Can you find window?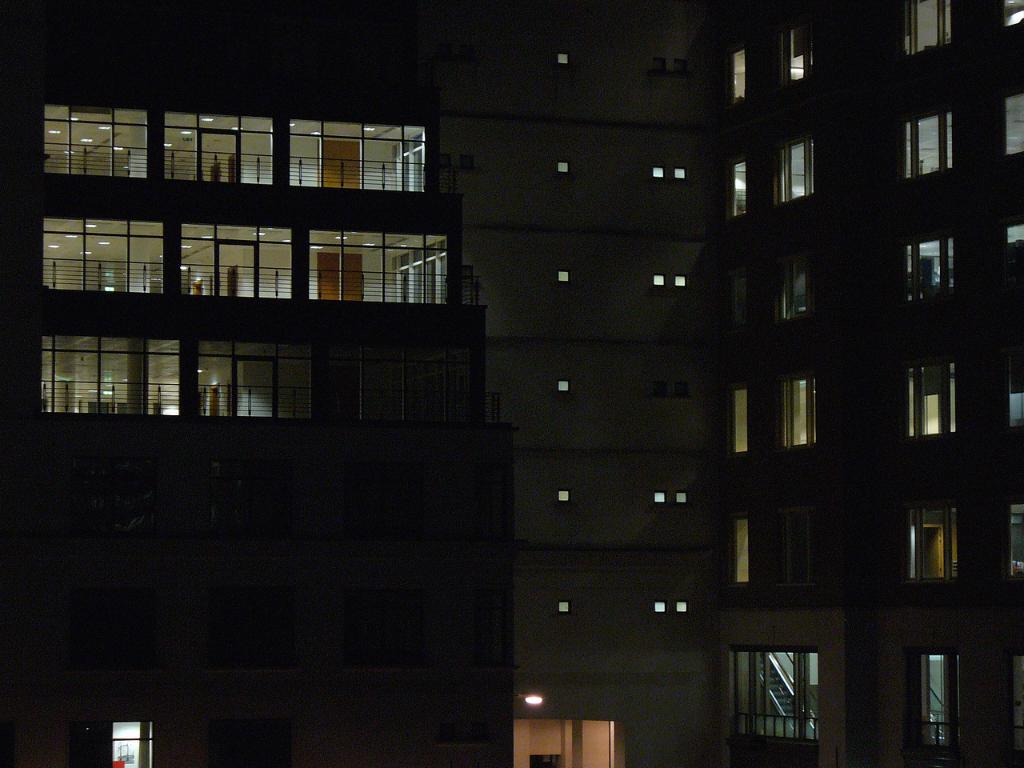
Yes, bounding box: 670/58/688/74.
